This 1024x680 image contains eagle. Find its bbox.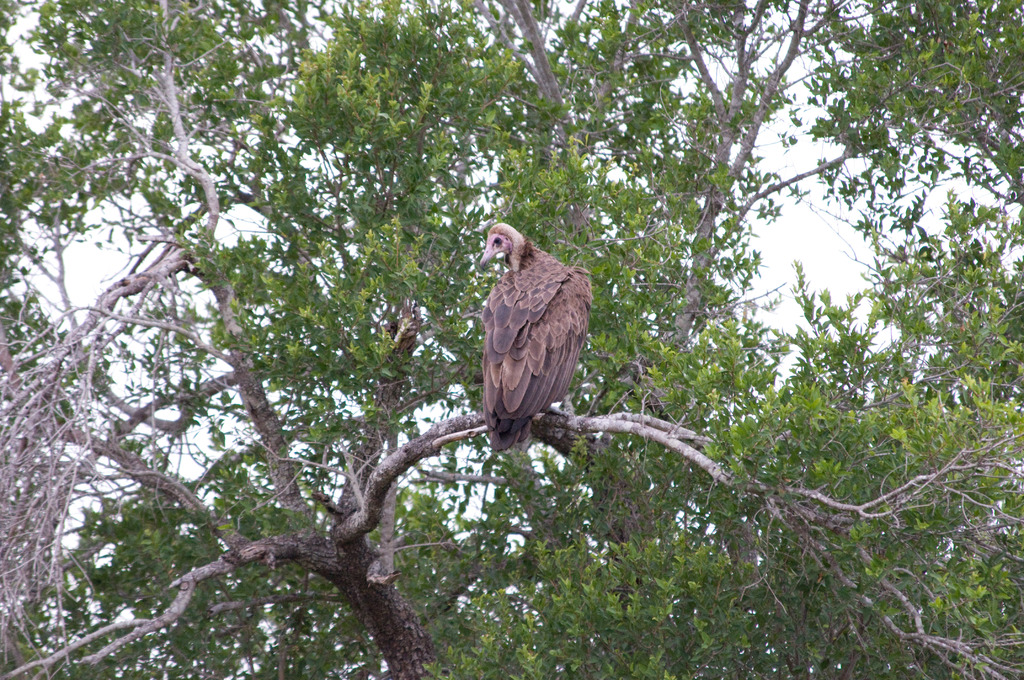
BBox(476, 214, 594, 478).
